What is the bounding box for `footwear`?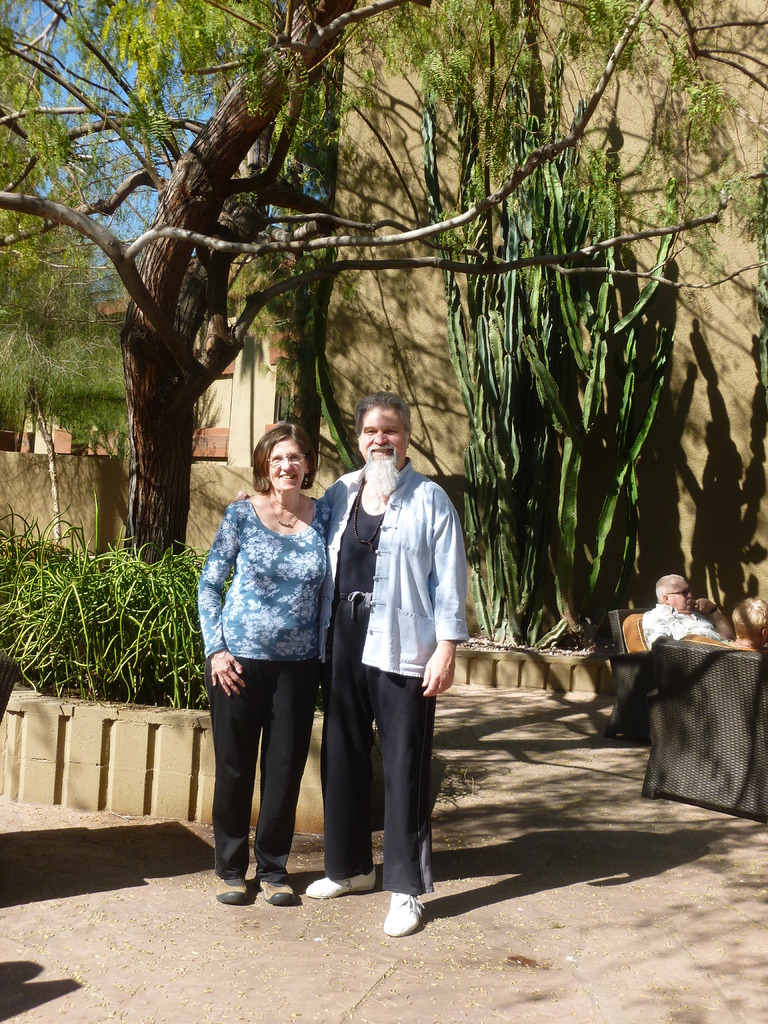
[left=216, top=879, right=248, bottom=908].
